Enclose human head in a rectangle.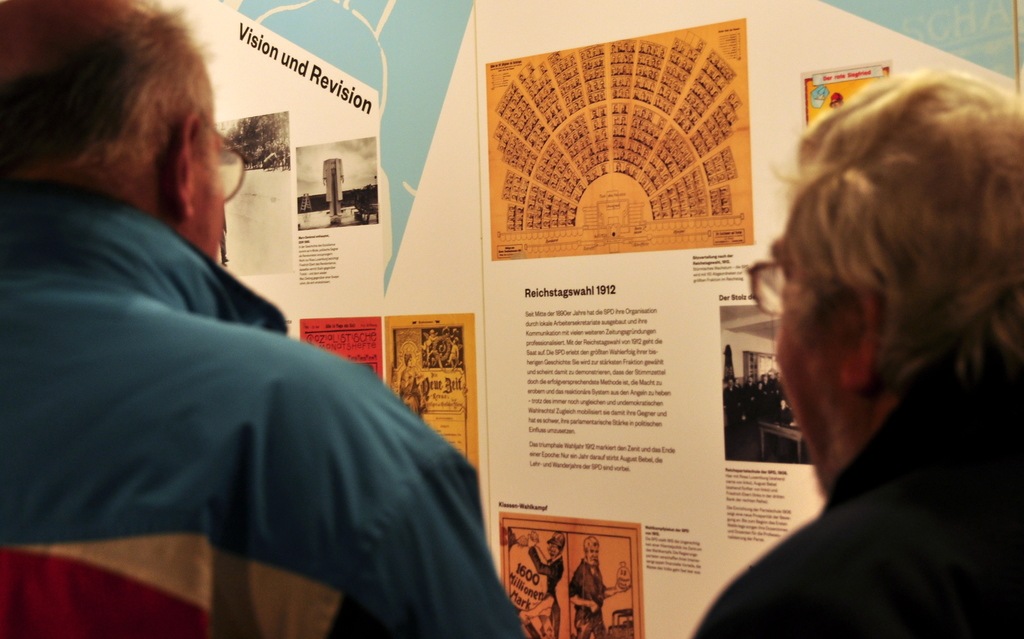
box=[11, 10, 245, 236].
